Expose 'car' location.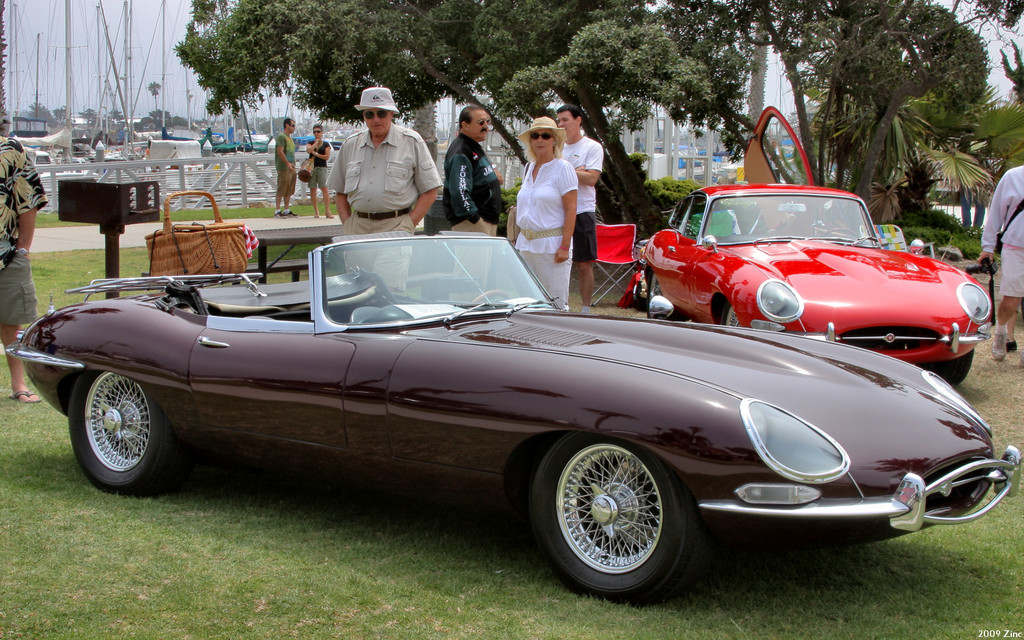
Exposed at <region>19, 232, 981, 591</region>.
